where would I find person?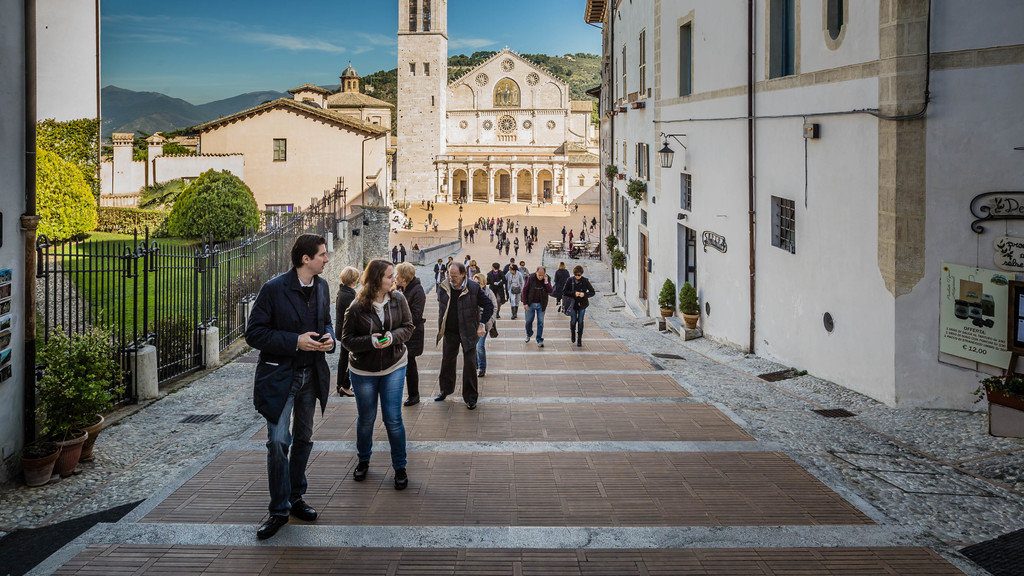
At [x1=582, y1=214, x2=587, y2=227].
